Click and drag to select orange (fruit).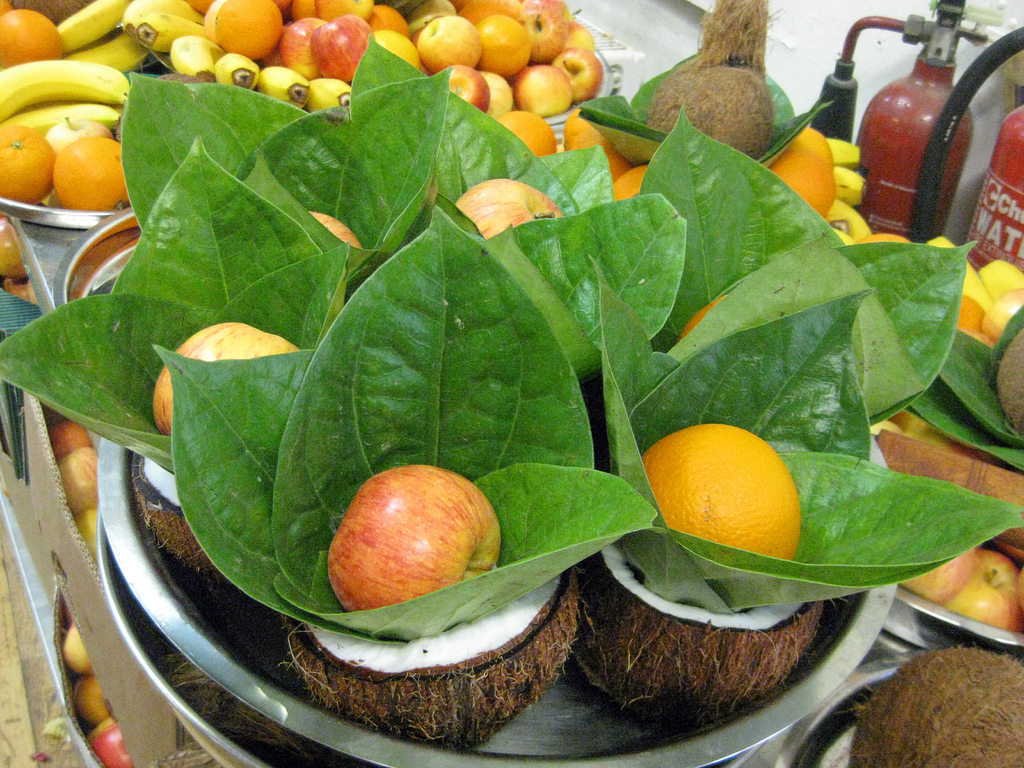
Selection: 643/424/804/562.
